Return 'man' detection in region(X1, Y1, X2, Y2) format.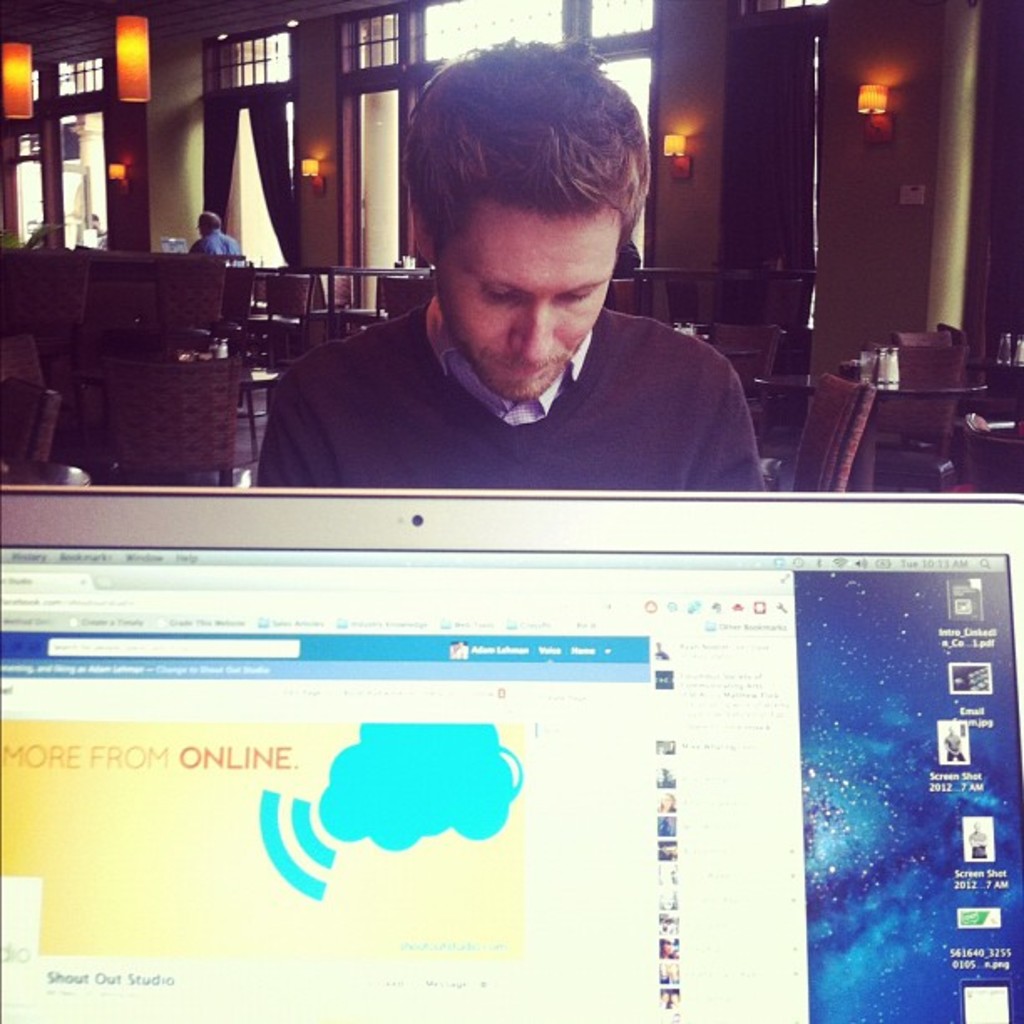
region(186, 207, 244, 363).
